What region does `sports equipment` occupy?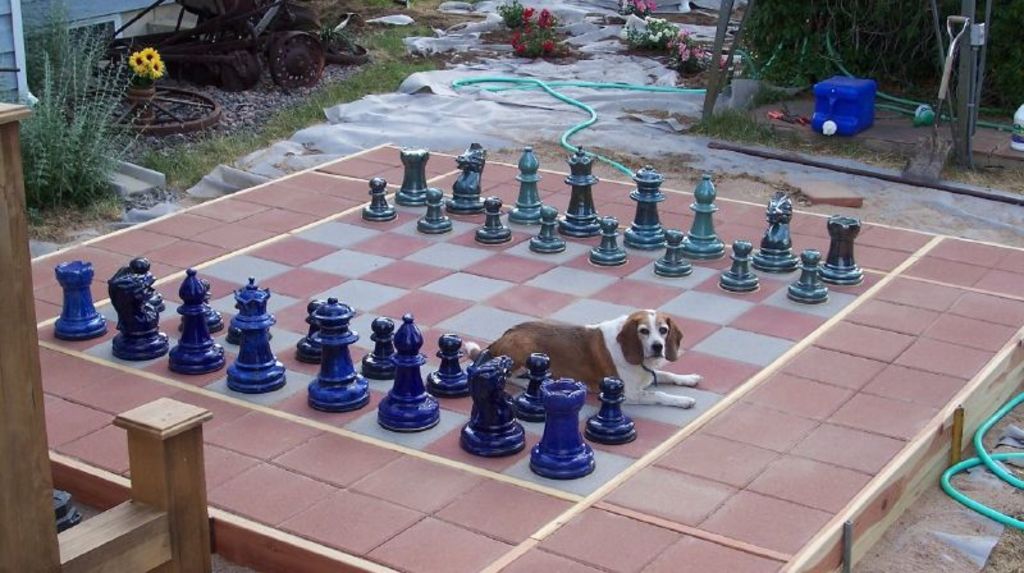
[left=29, top=141, right=1023, bottom=572].
